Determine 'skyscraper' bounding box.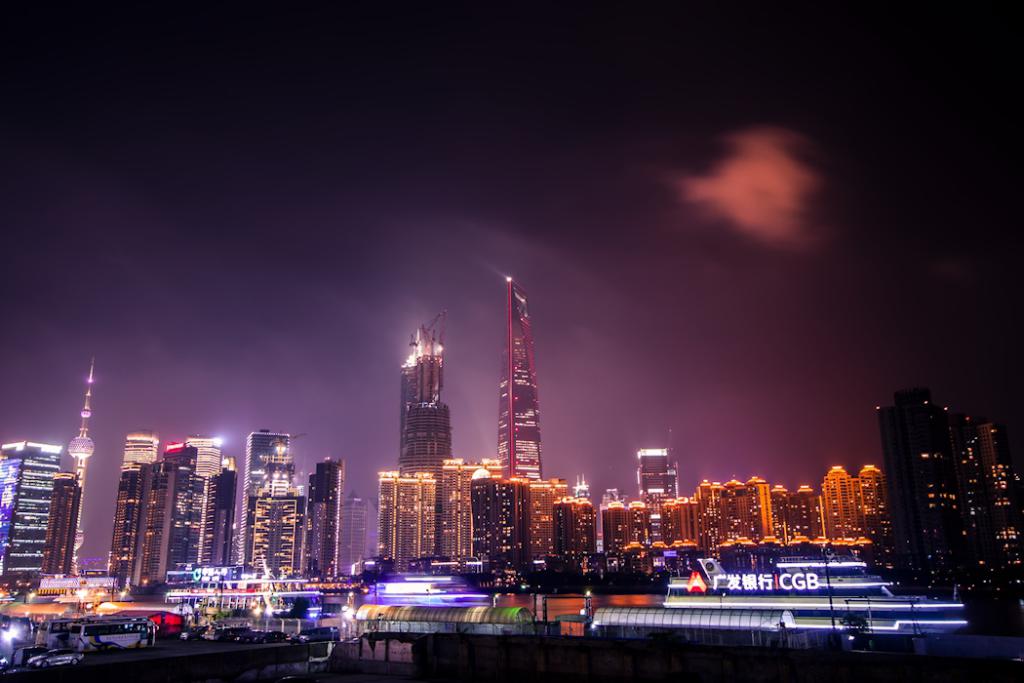
Determined: 875:386:977:591.
